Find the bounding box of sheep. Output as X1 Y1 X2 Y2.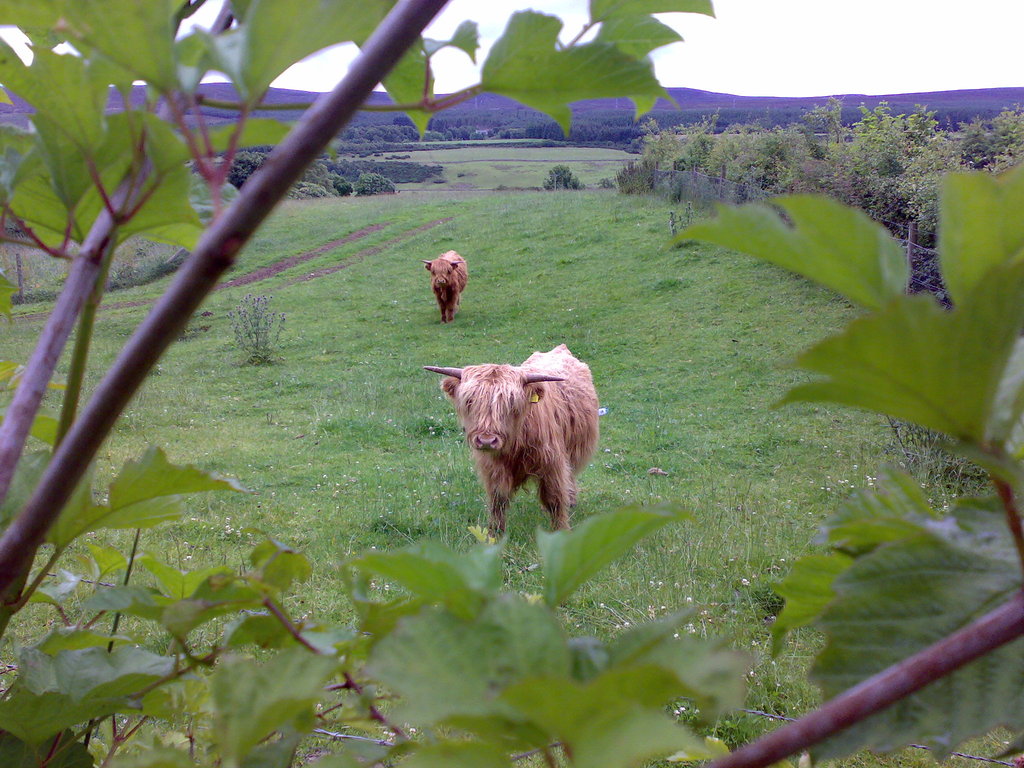
420 248 468 322.
